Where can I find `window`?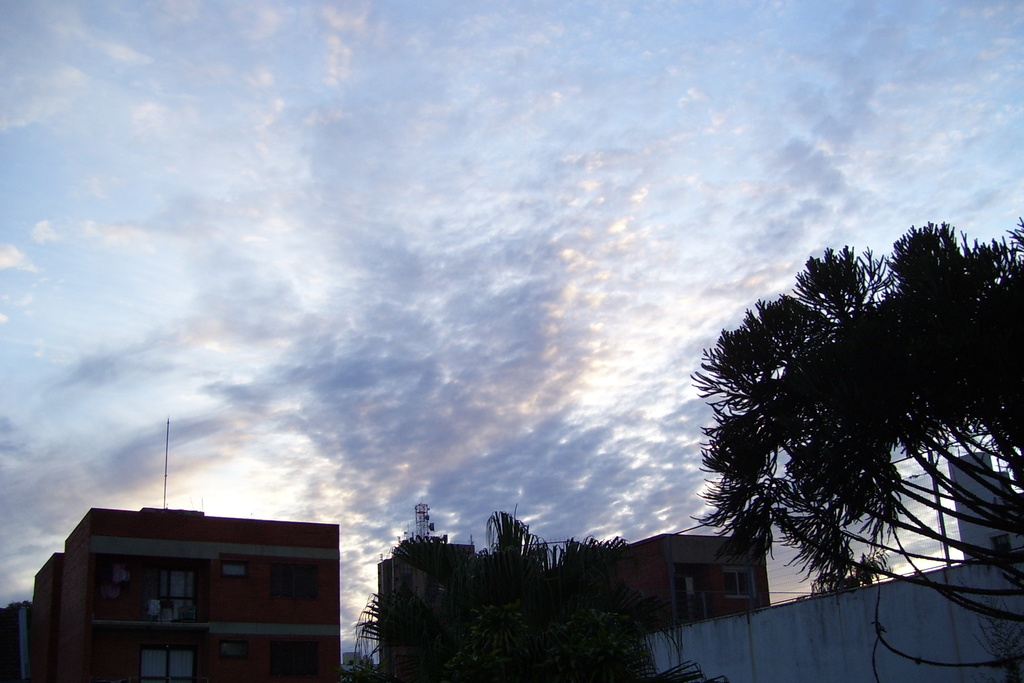
You can find it at 161/566/195/625.
